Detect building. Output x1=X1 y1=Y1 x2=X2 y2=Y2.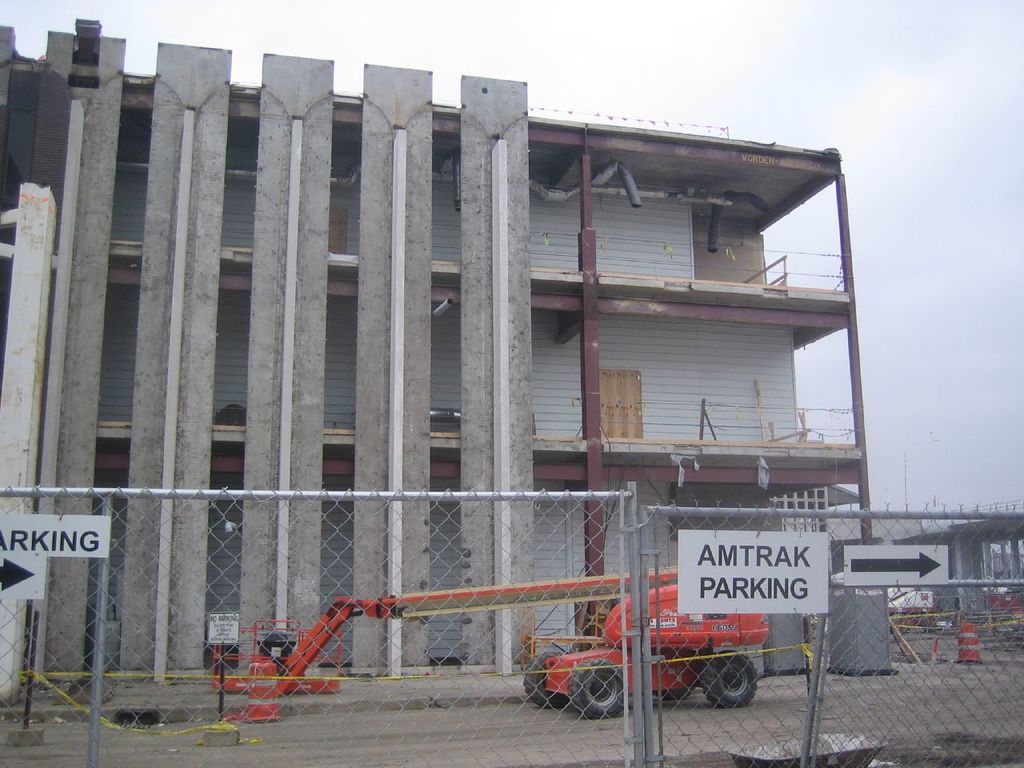
x1=0 y1=18 x2=1023 y2=698.
